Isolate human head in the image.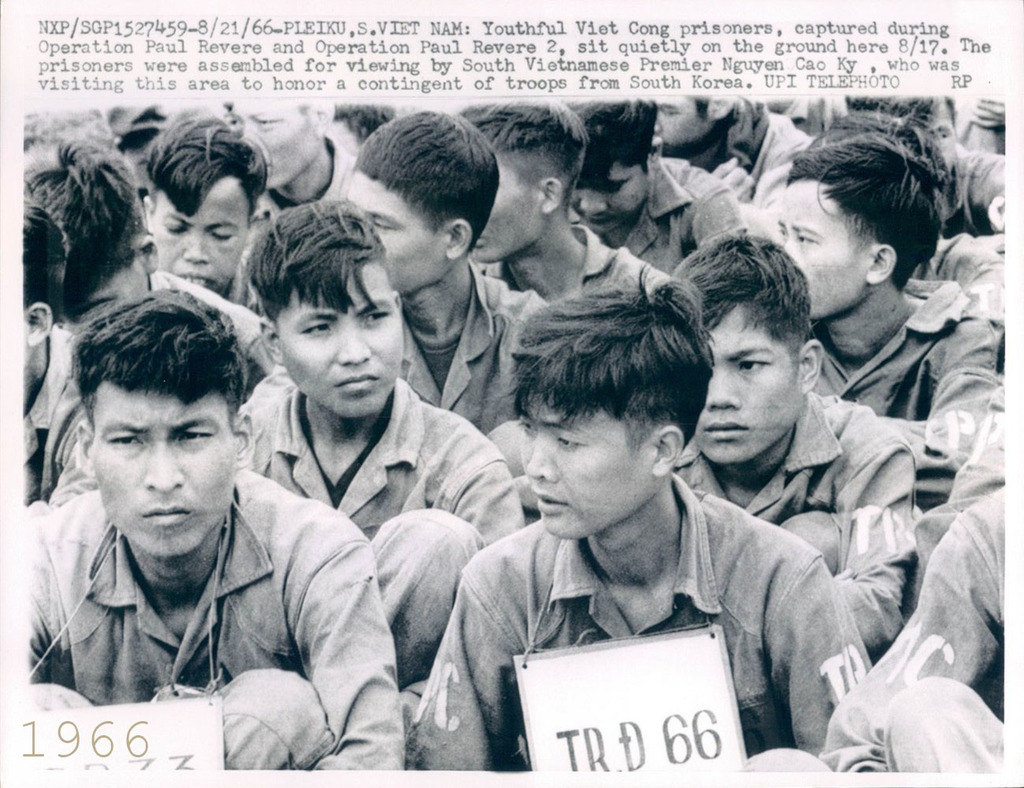
Isolated region: 564, 100, 657, 232.
